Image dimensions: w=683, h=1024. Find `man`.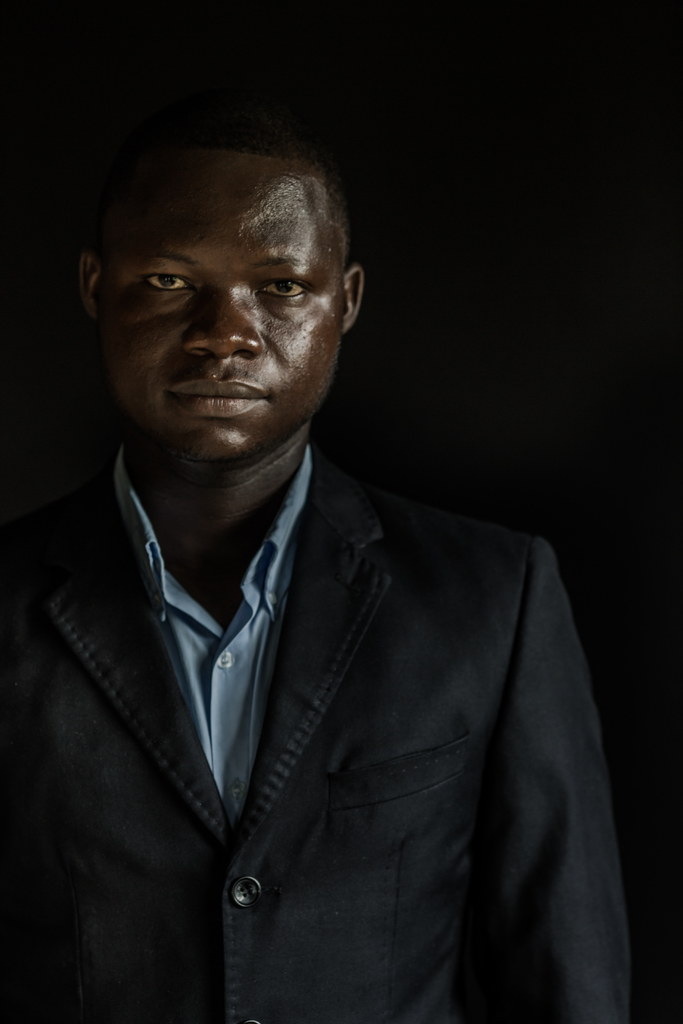
box=[1, 95, 625, 1023].
